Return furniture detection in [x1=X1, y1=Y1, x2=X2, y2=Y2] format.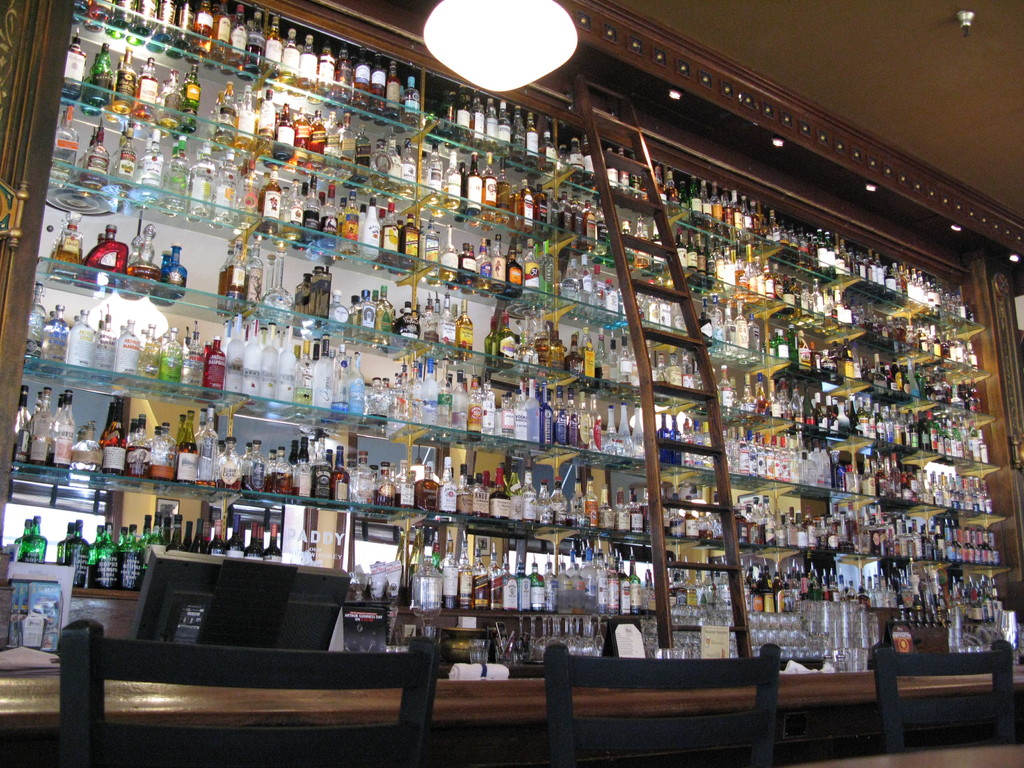
[x1=49, y1=618, x2=444, y2=767].
